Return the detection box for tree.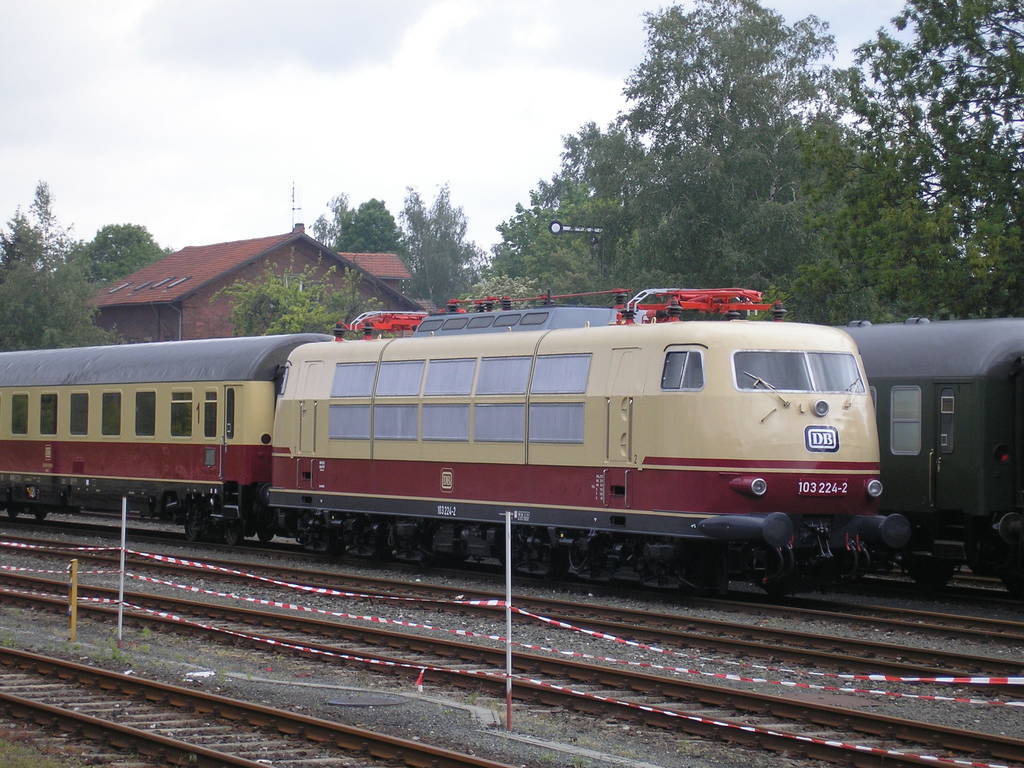
[left=294, top=172, right=489, bottom=304].
